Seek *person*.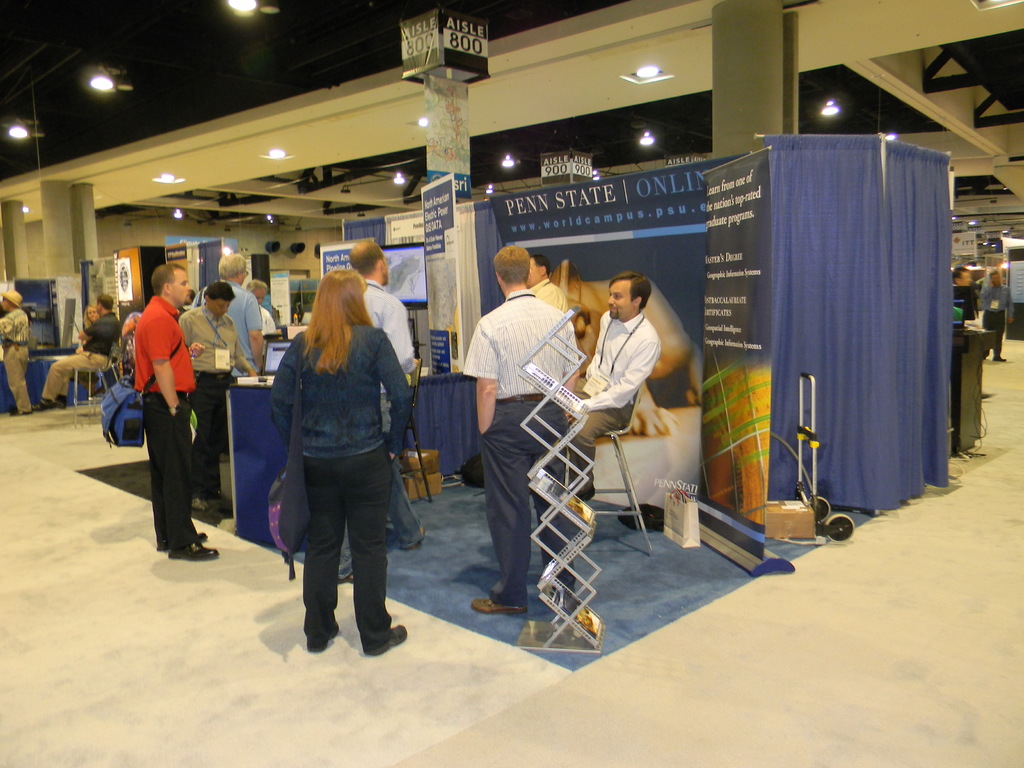
bbox=(118, 251, 201, 570).
